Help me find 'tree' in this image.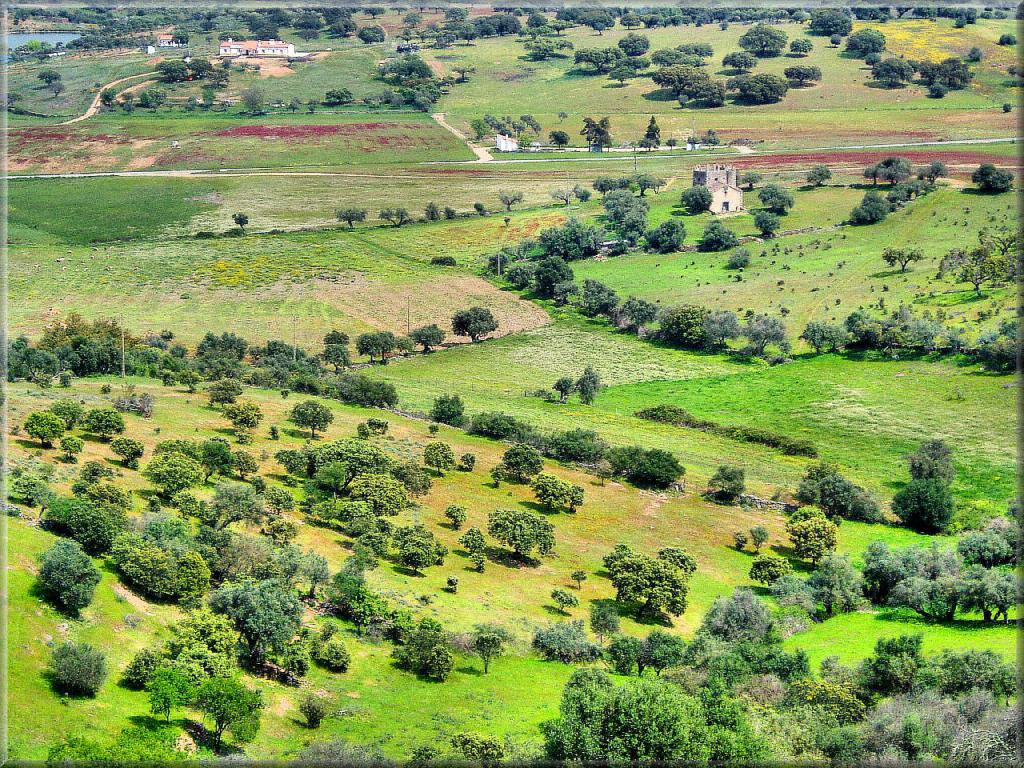
Found it: 545:128:569:151.
